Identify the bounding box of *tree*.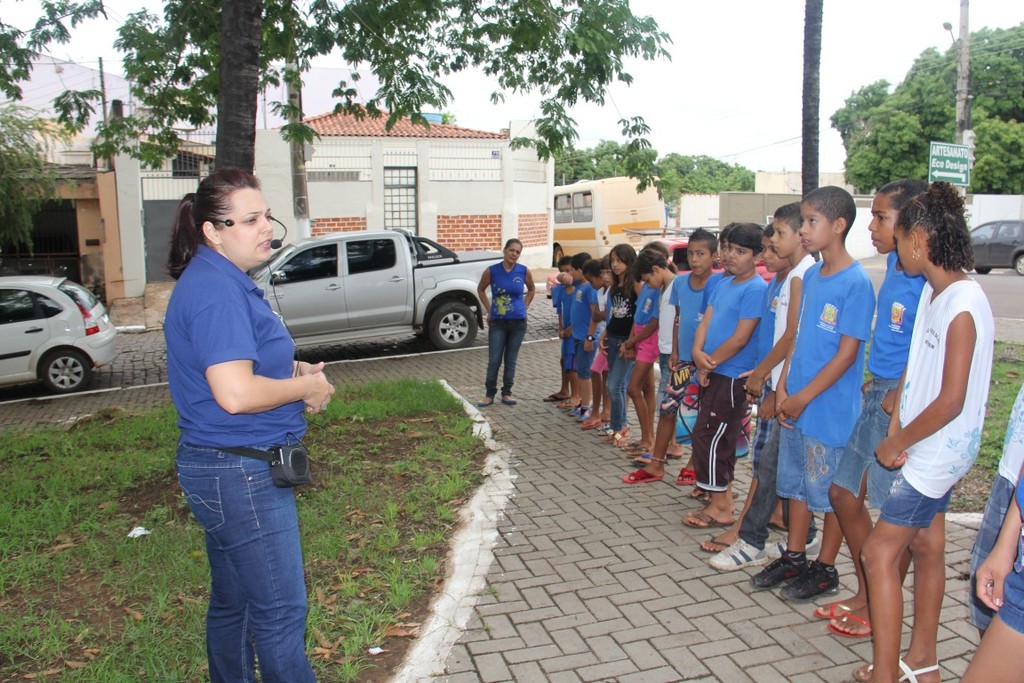
x1=830 y1=26 x2=1023 y2=200.
